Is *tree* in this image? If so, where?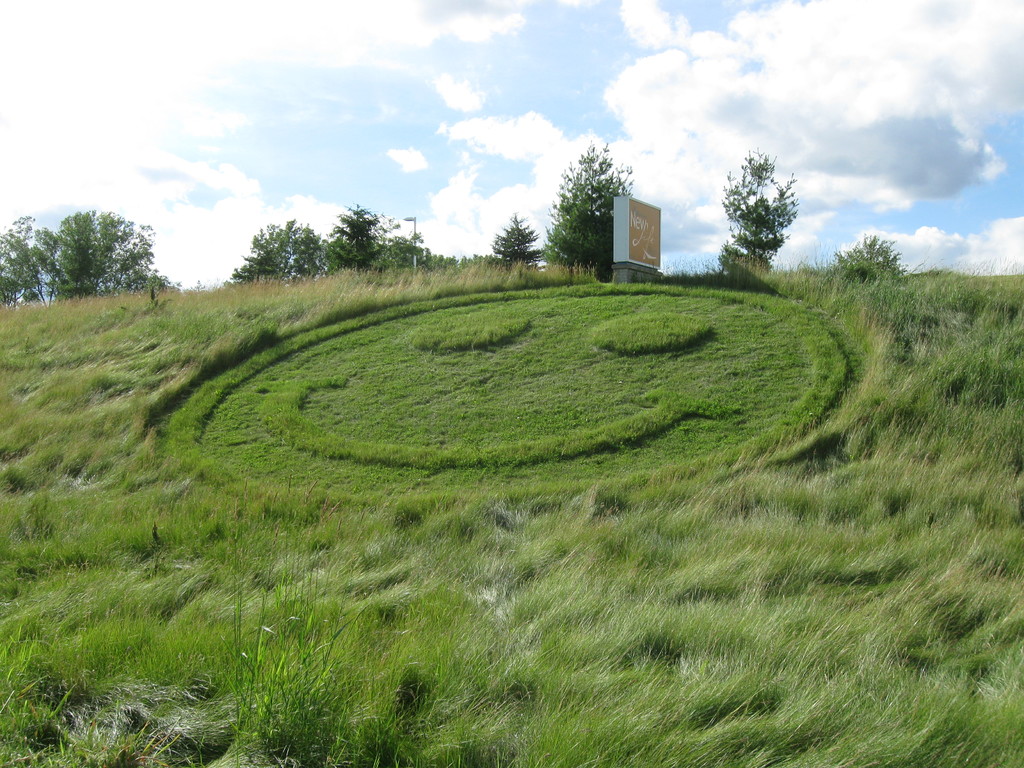
Yes, at (346, 226, 497, 266).
